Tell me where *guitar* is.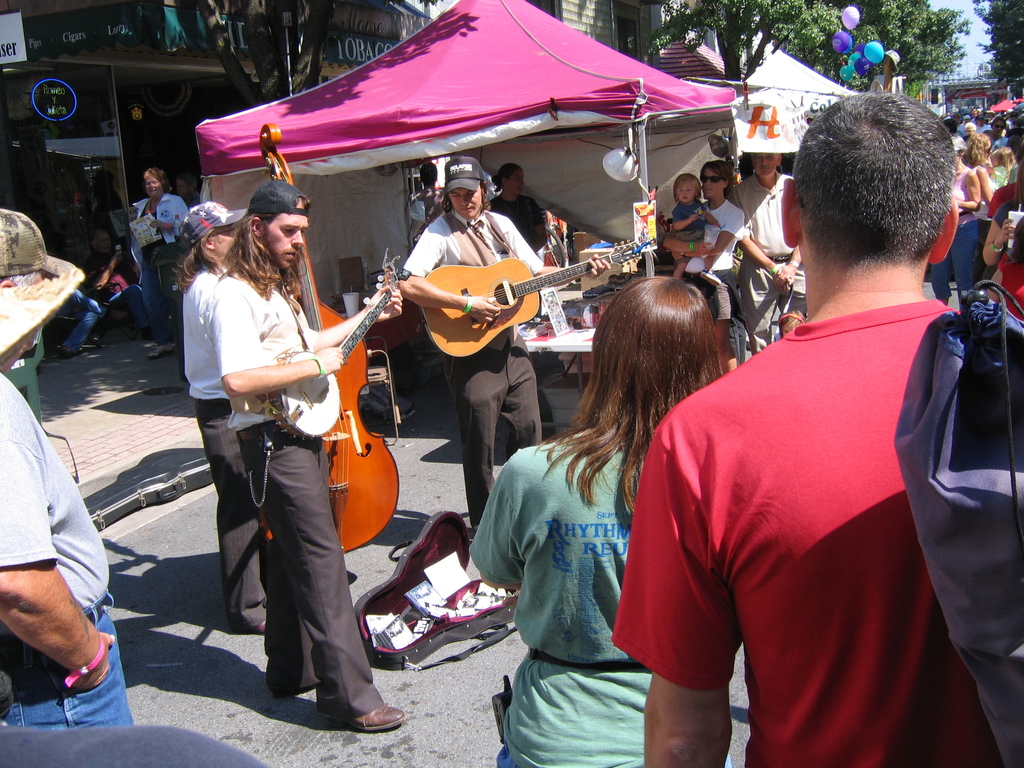
*guitar* is at (left=415, top=224, right=678, bottom=349).
